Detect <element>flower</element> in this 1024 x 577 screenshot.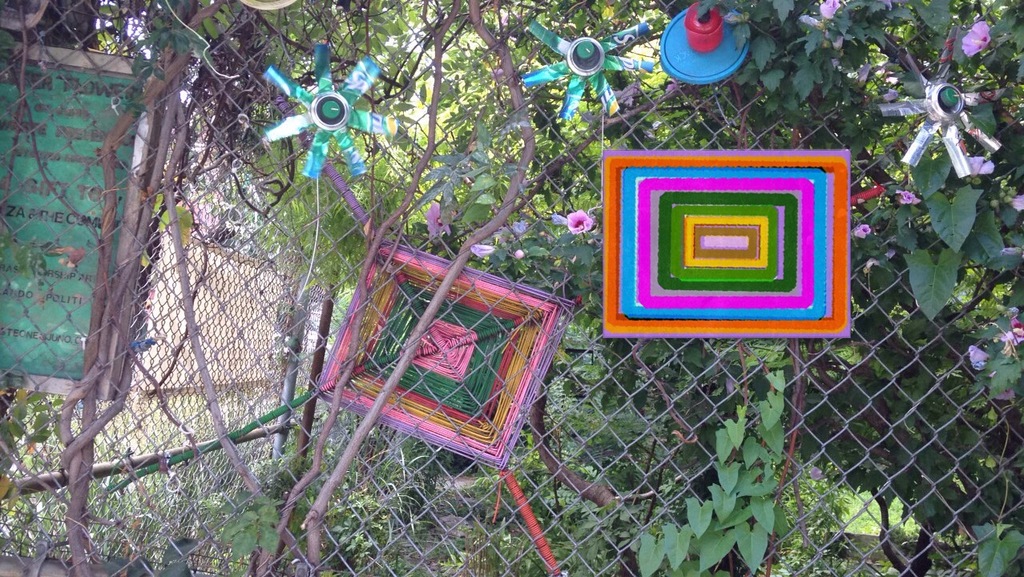
Detection: (x1=468, y1=240, x2=494, y2=257).
